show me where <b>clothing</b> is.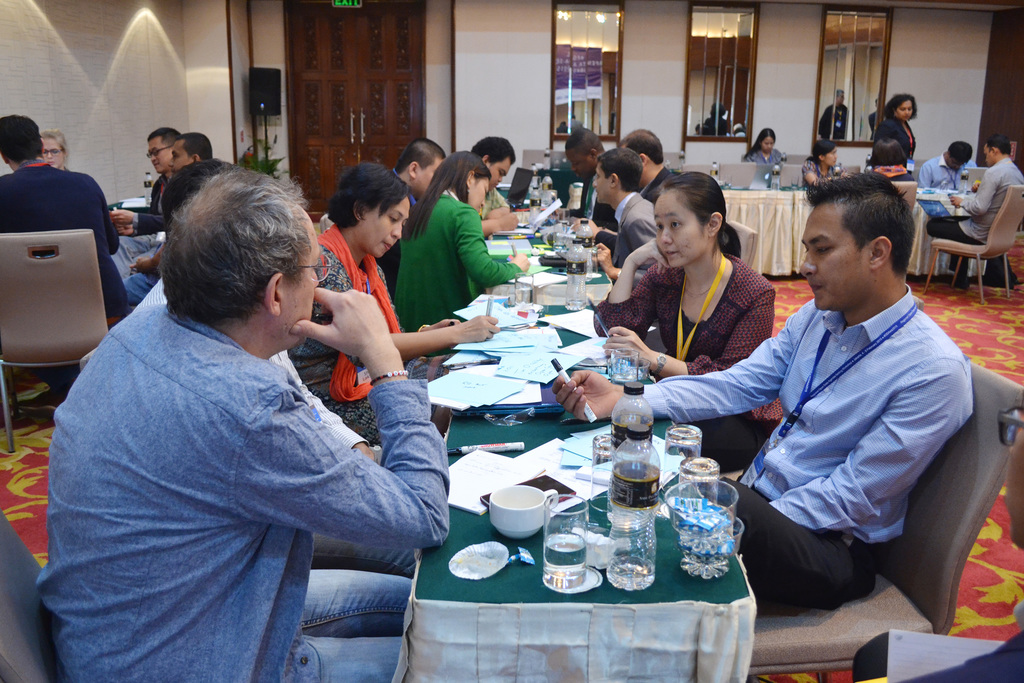
<b>clothing</b> is at (0, 172, 126, 322).
